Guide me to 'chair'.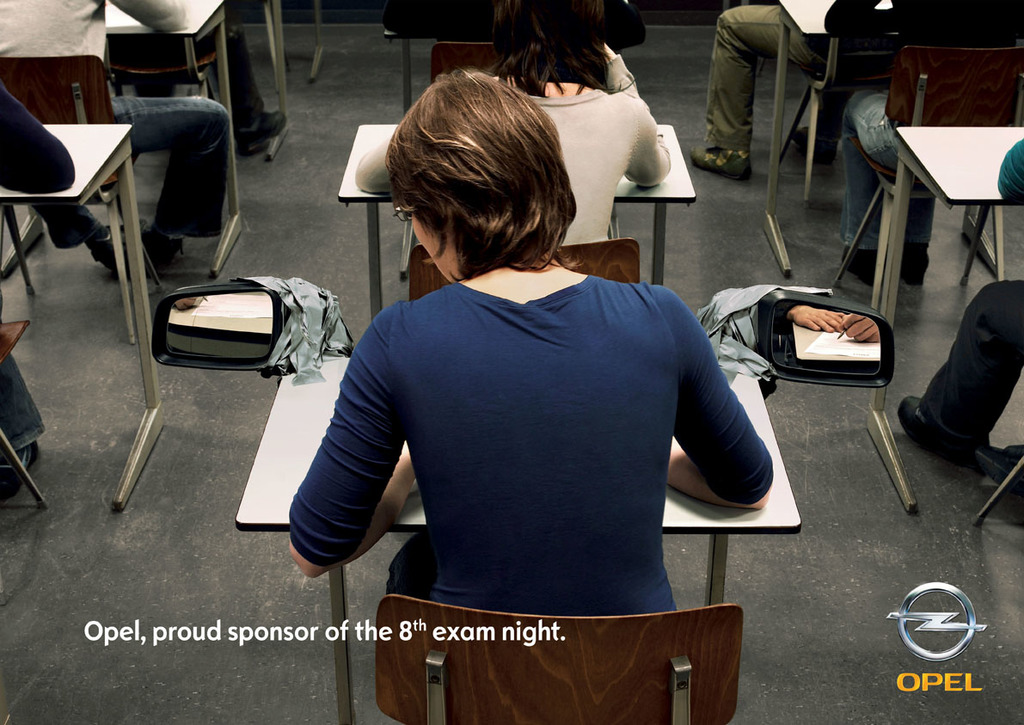
Guidance: 827 42 1023 286.
